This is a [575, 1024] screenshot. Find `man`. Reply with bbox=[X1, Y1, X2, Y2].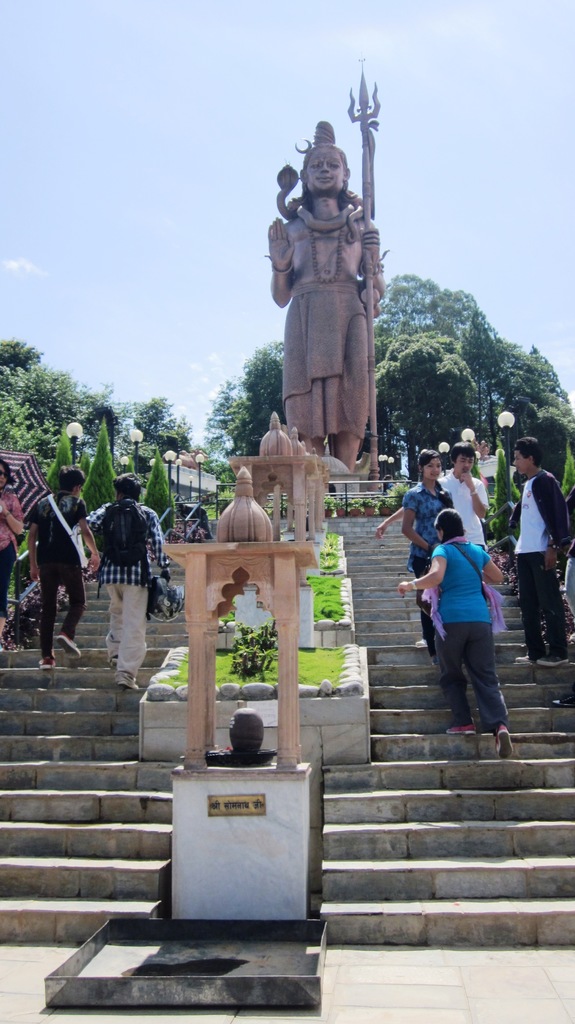
bbox=[83, 471, 172, 692].
